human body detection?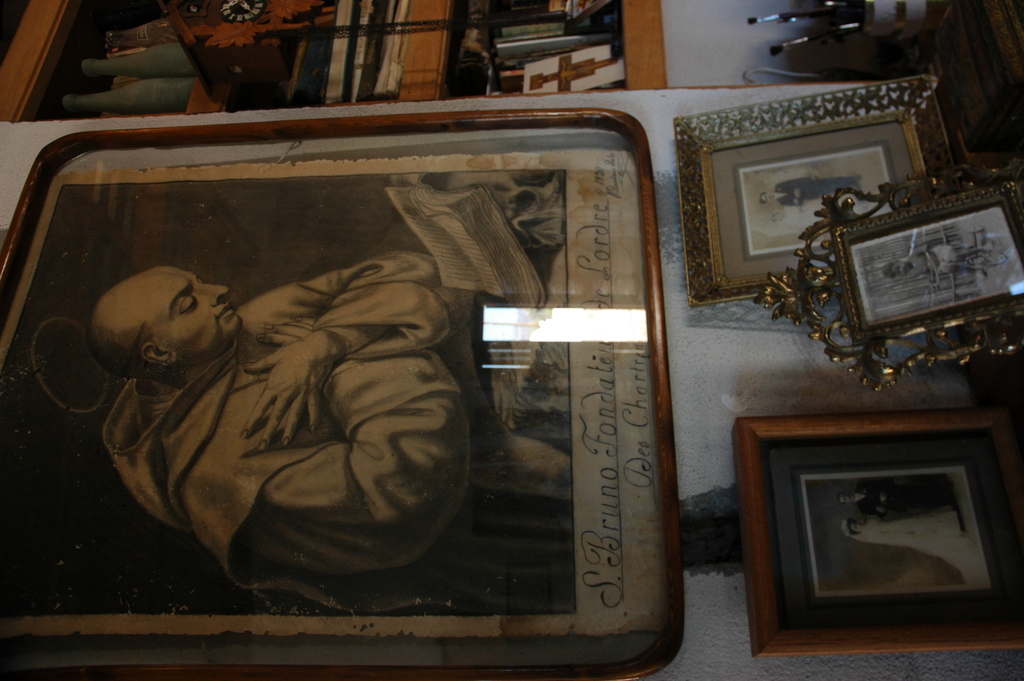
x1=858 y1=514 x2=992 y2=585
